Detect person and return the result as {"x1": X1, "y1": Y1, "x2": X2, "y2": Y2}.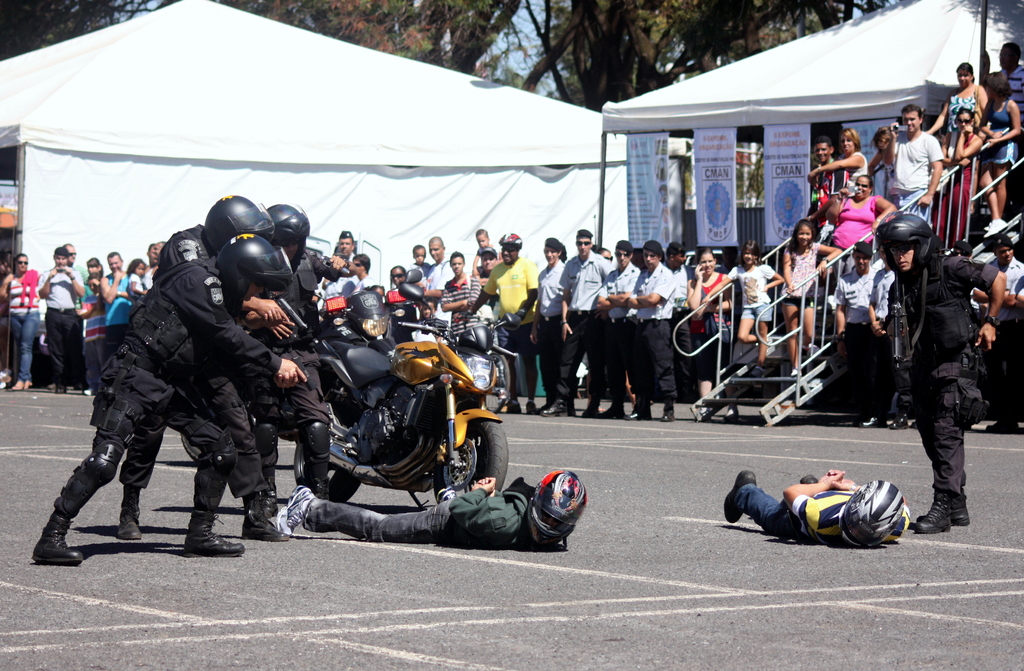
{"x1": 0, "y1": 248, "x2": 47, "y2": 392}.
